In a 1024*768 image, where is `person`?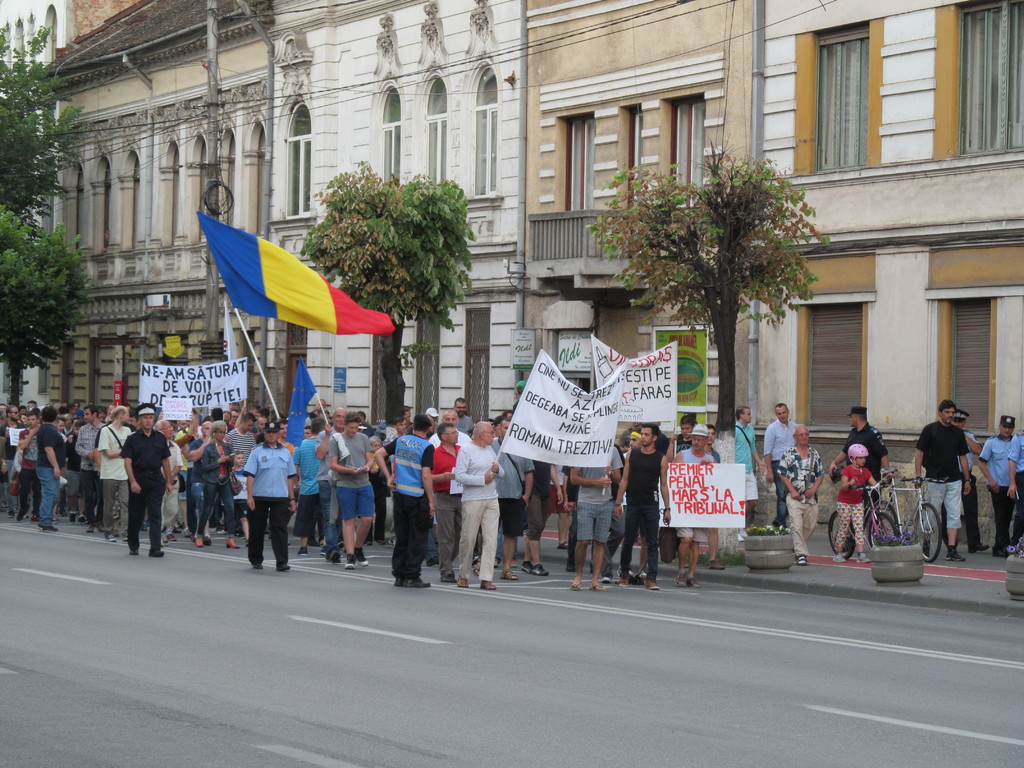
(708, 426, 734, 575).
